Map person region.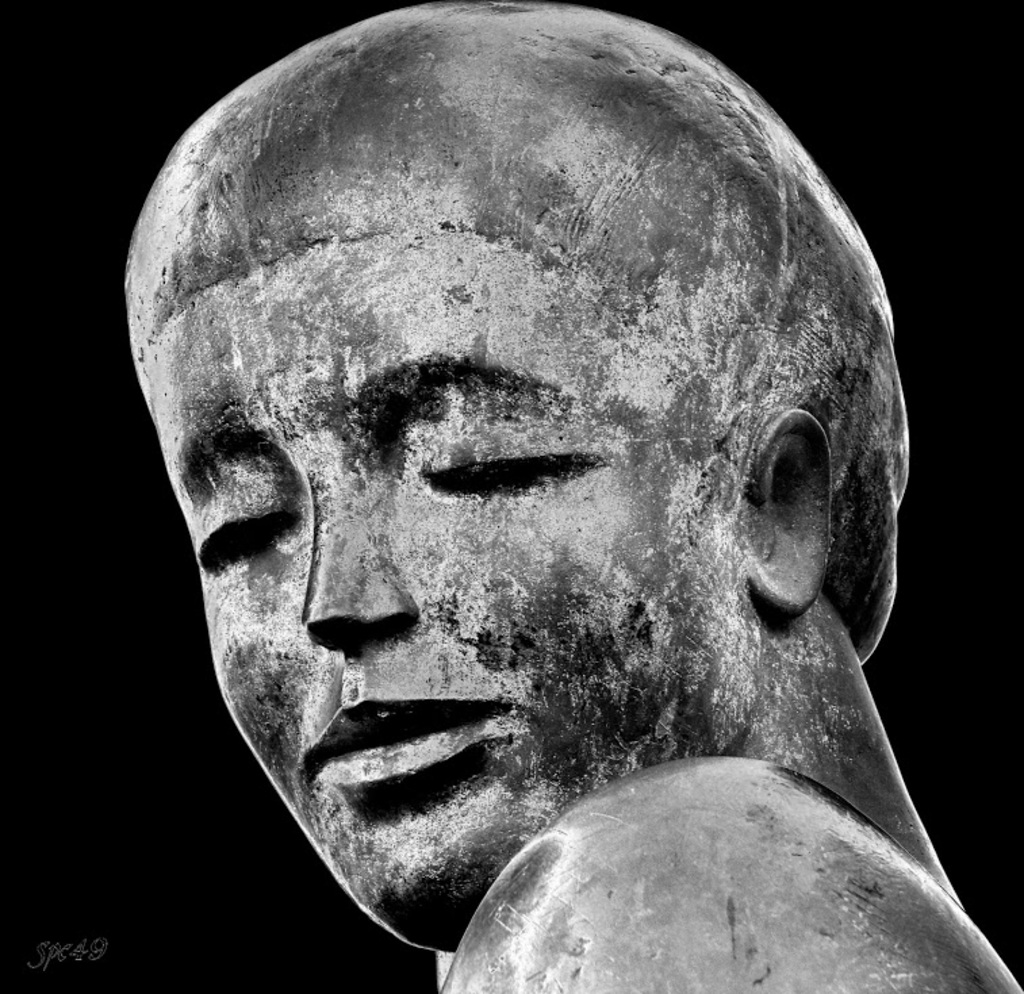
Mapped to l=57, t=0, r=1001, b=993.
